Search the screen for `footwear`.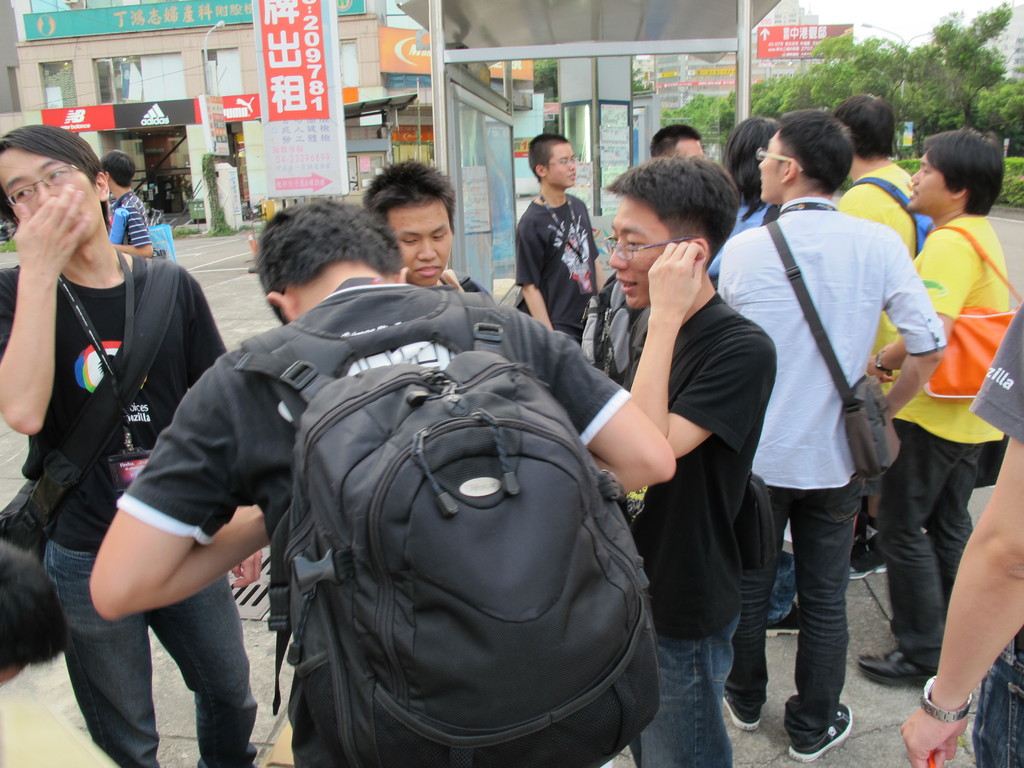
Found at bbox=(852, 531, 886, 579).
